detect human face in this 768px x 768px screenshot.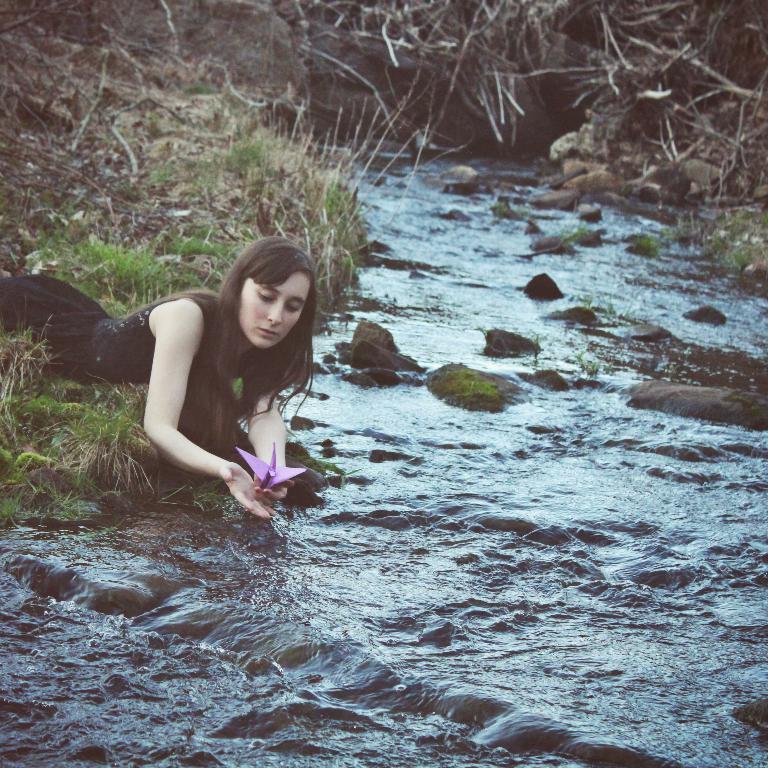
Detection: pyautogui.locateOnScreen(239, 271, 310, 348).
